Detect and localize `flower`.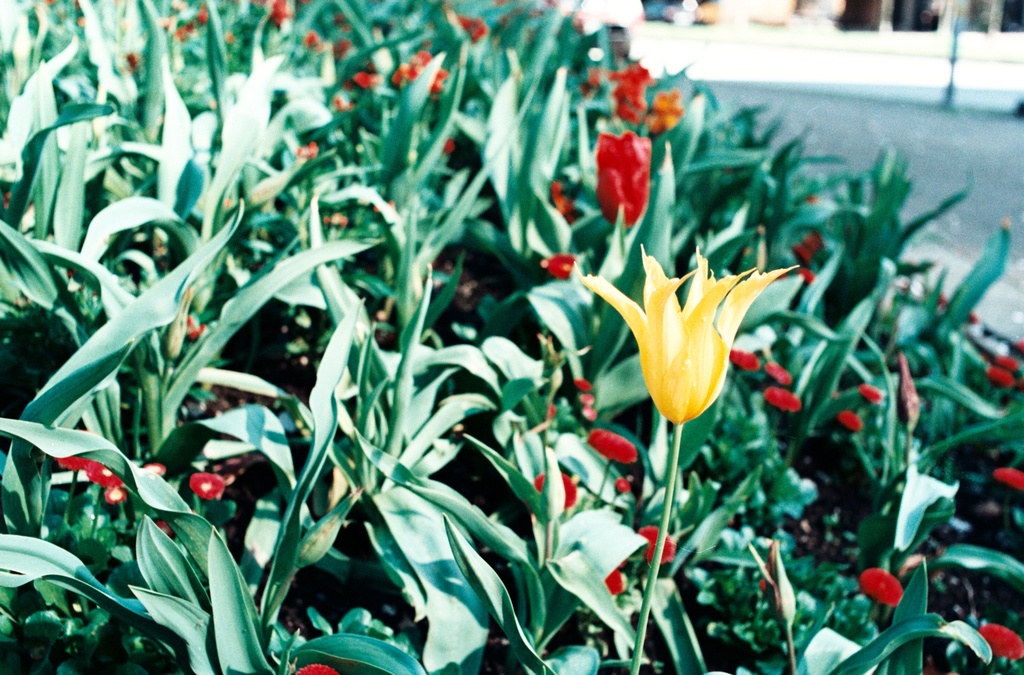
Localized at 99 486 125 500.
